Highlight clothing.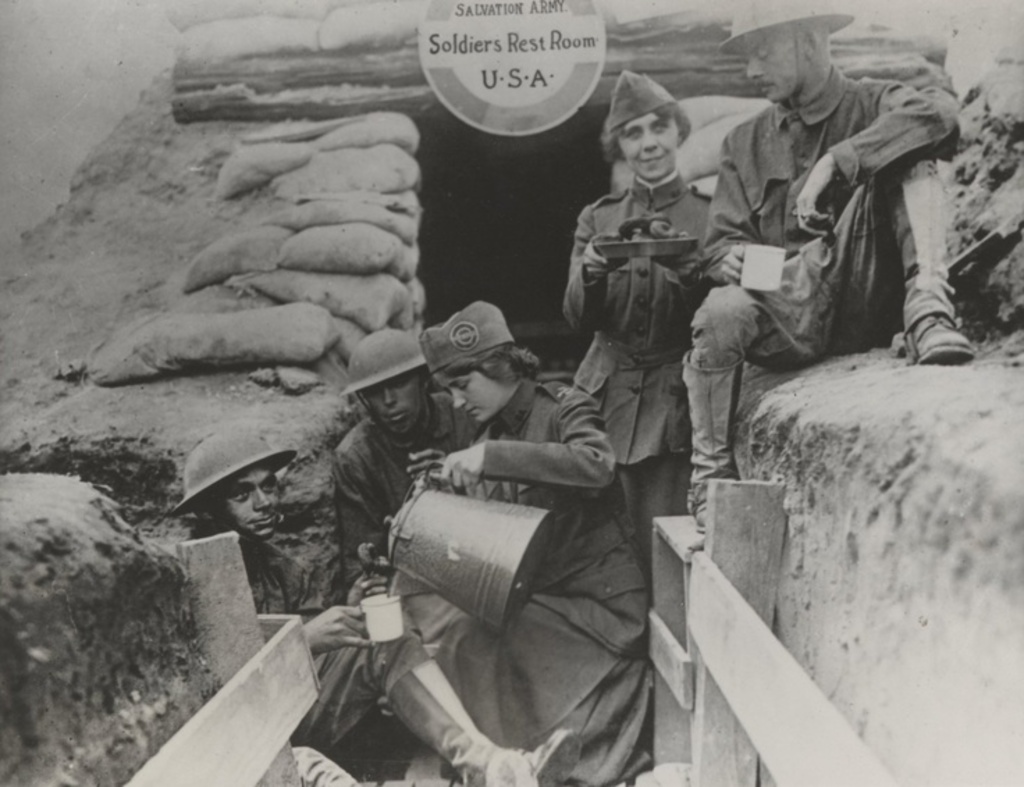
Highlighted region: locate(687, 68, 960, 384).
